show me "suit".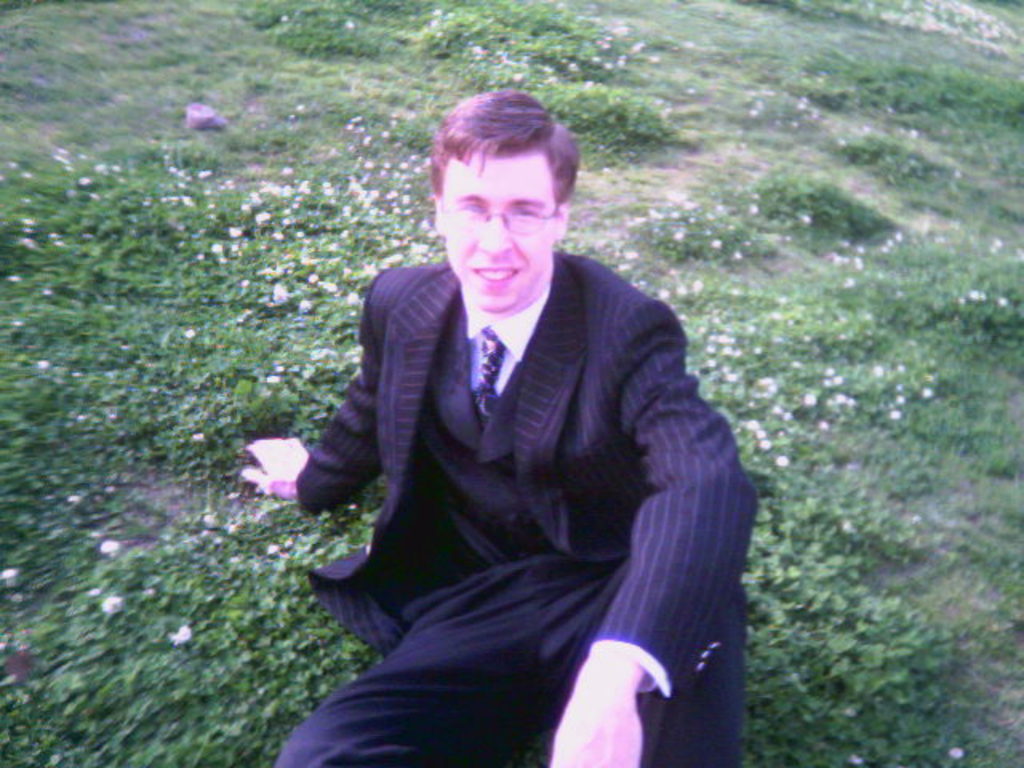
"suit" is here: 274/117/754/767.
